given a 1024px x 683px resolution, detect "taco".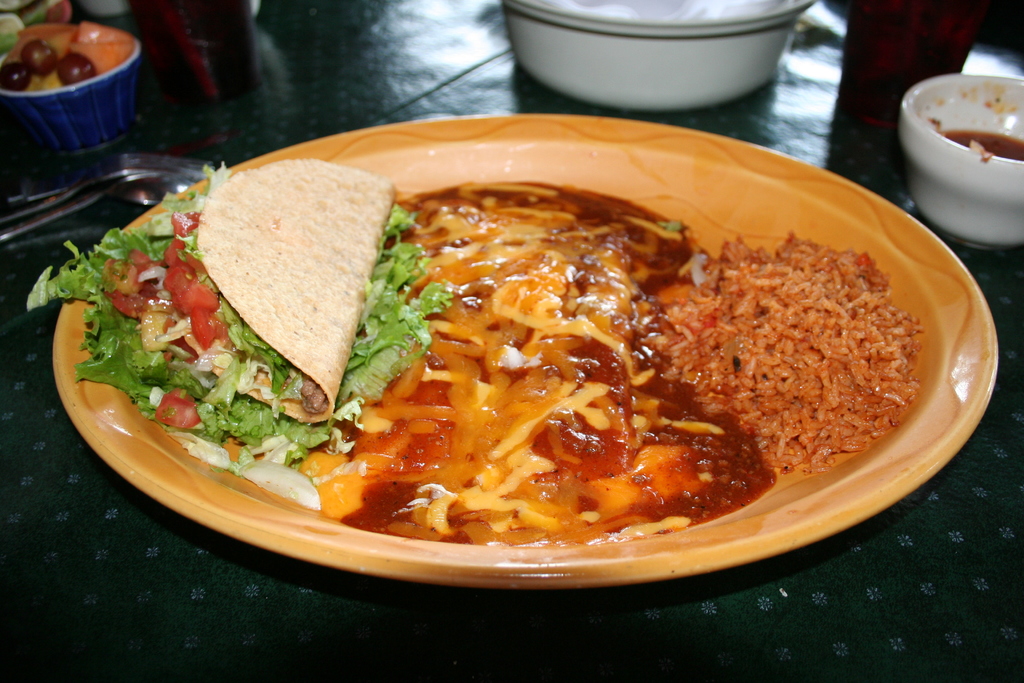
rect(97, 155, 397, 419).
